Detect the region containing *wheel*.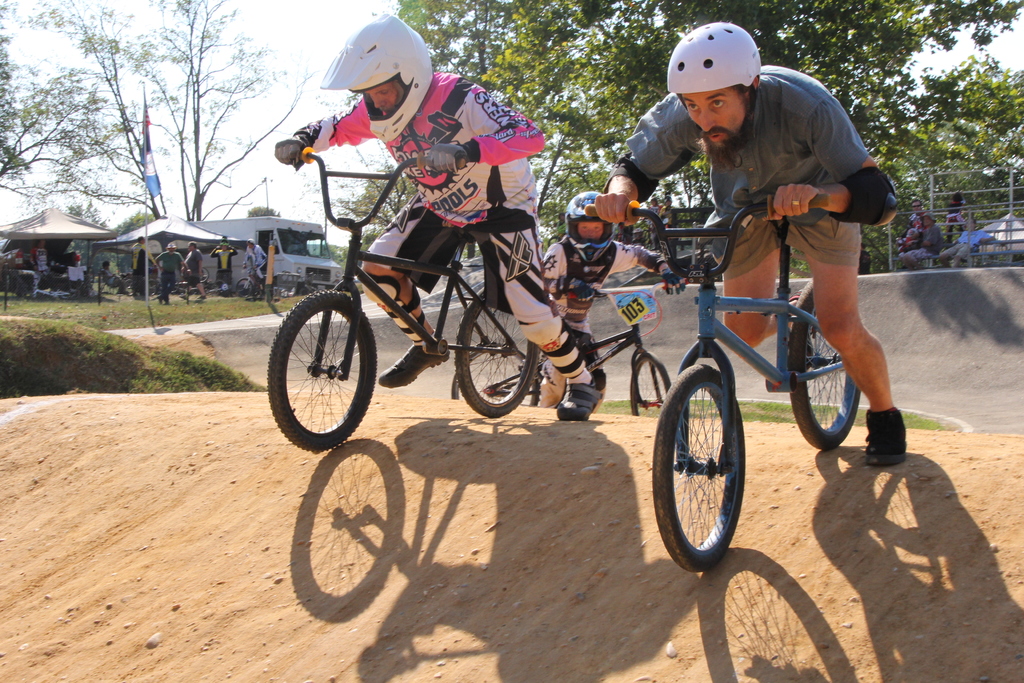
659,333,753,570.
